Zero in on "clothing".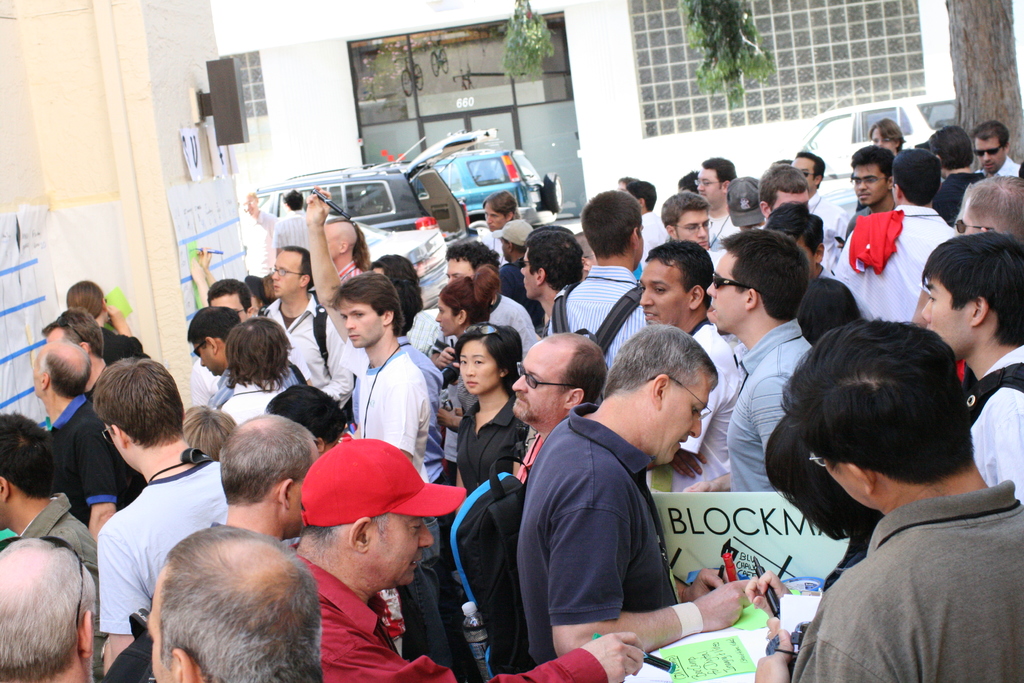
Zeroed in: left=513, top=404, right=681, bottom=665.
